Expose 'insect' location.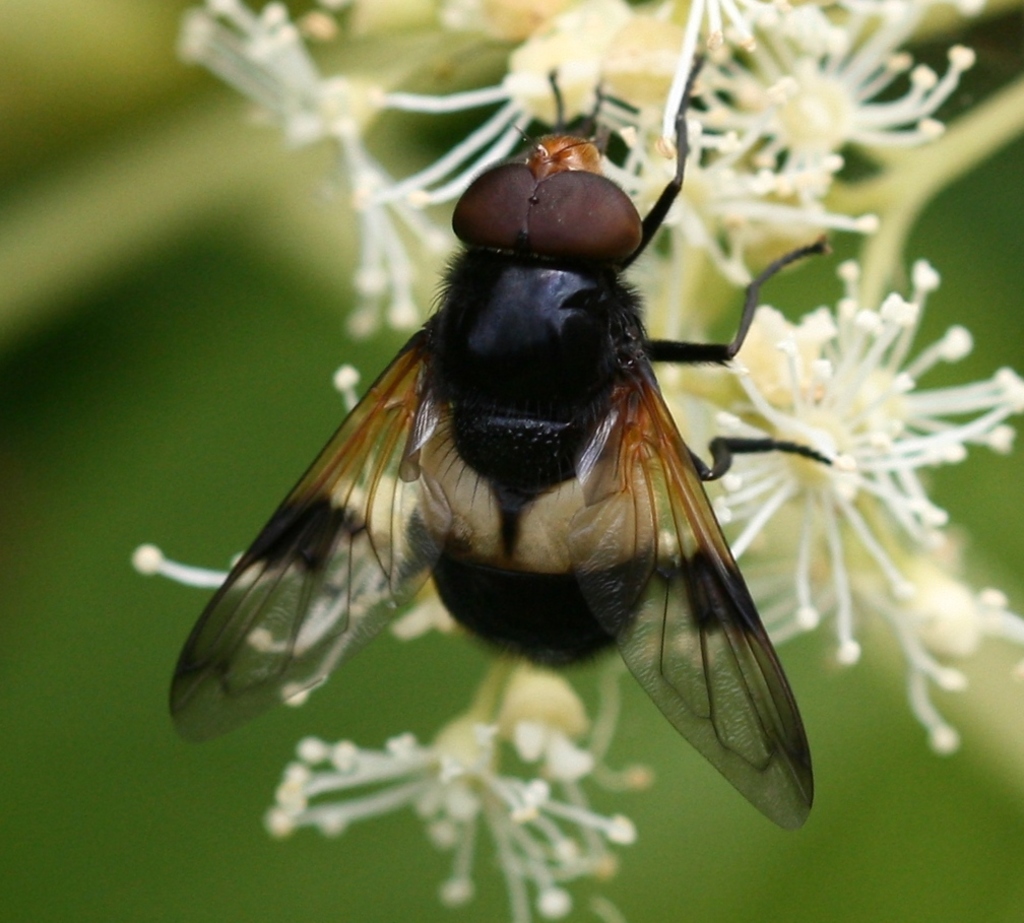
Exposed at bbox=(159, 45, 837, 834).
